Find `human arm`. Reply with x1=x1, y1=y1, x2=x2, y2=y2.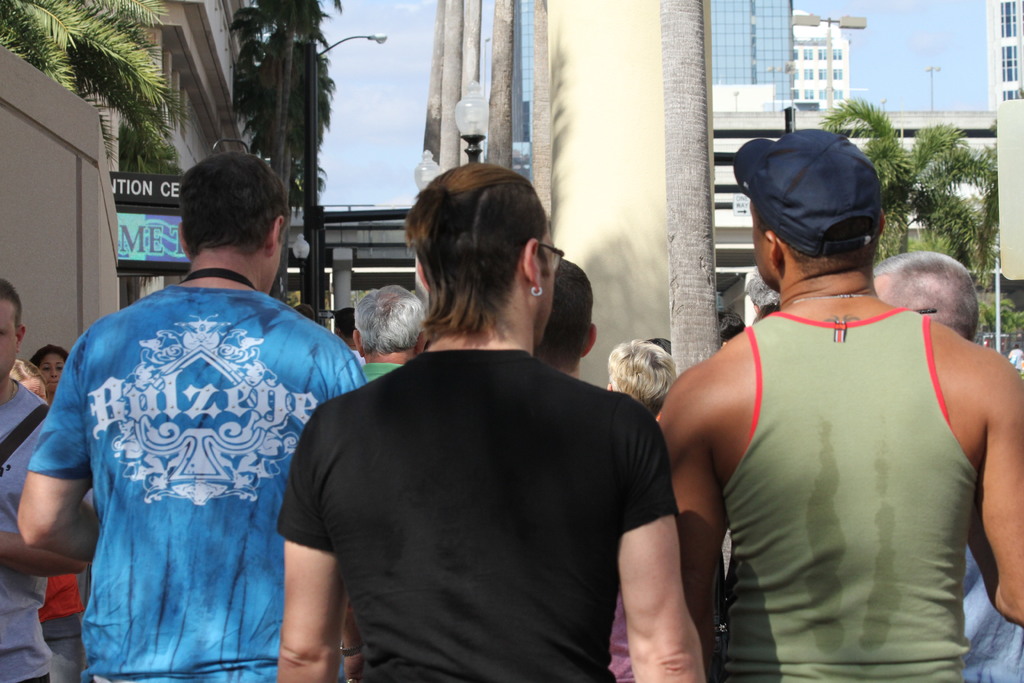
x1=274, y1=398, x2=344, y2=682.
